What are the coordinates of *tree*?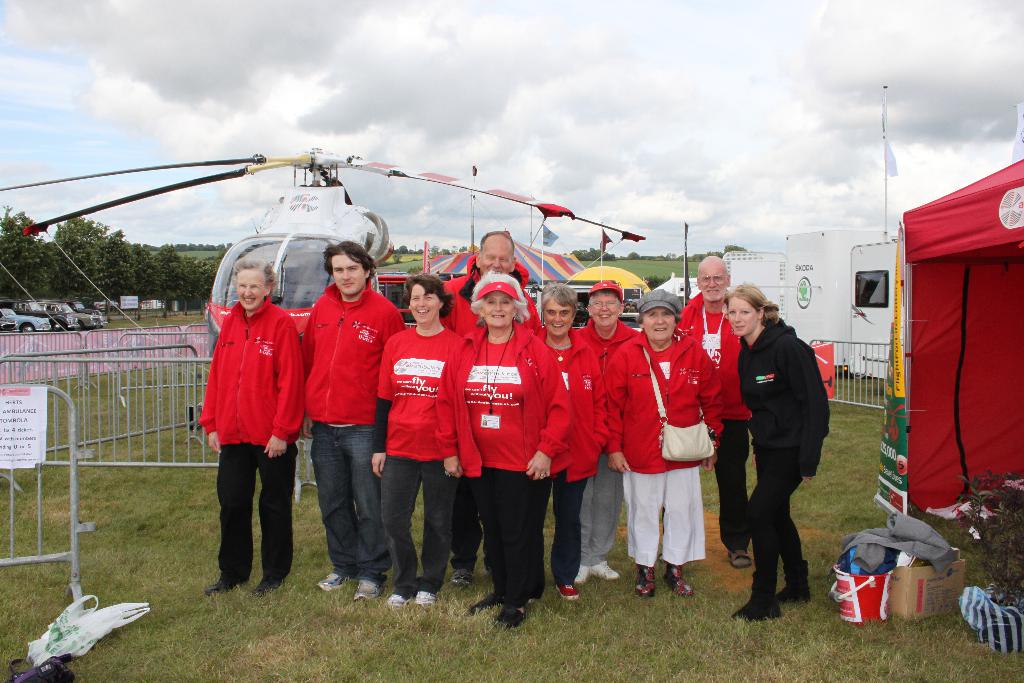
(left=0, top=205, right=62, bottom=310).
